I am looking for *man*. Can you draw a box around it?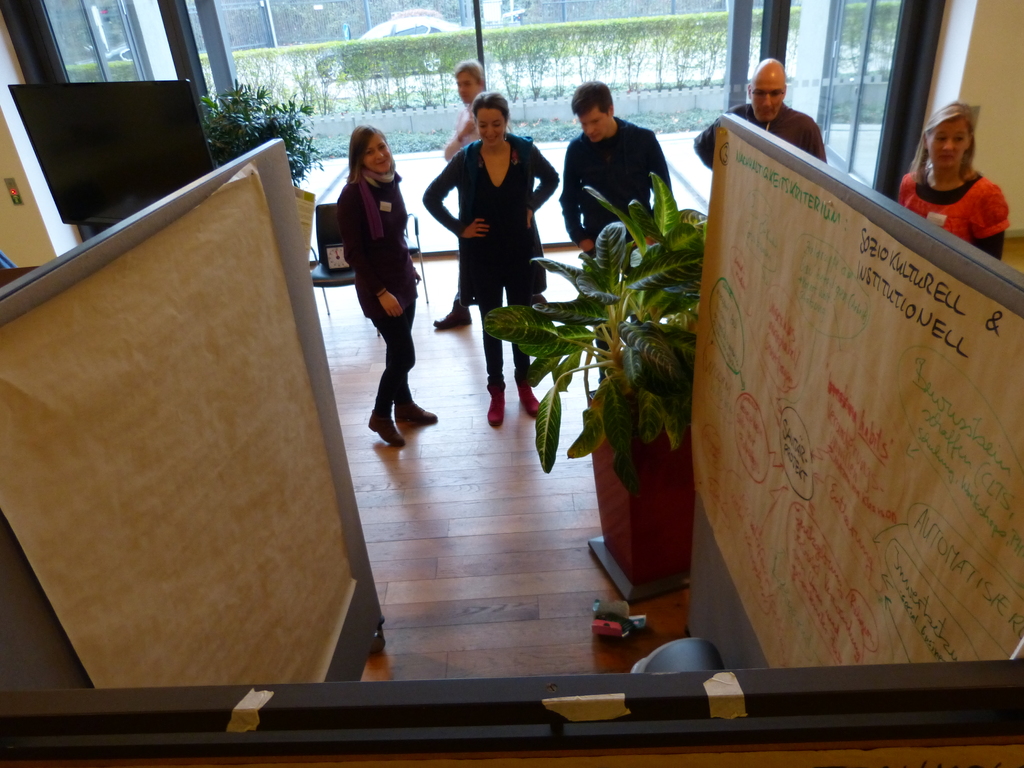
Sure, the bounding box is box(429, 59, 488, 330).
